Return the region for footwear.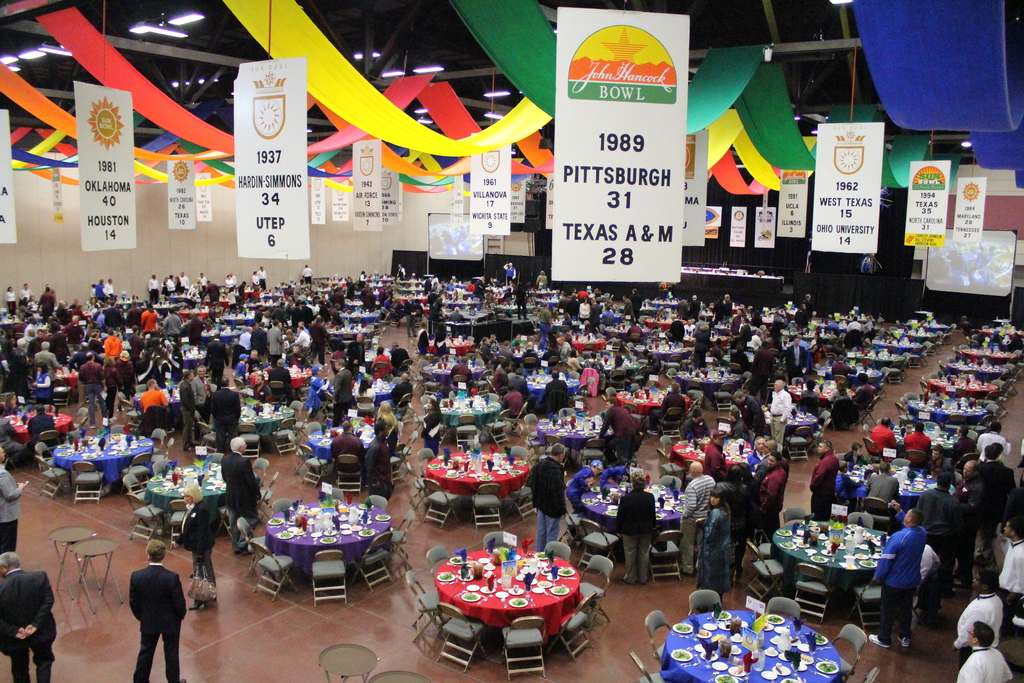
{"x1": 897, "y1": 631, "x2": 913, "y2": 652}.
